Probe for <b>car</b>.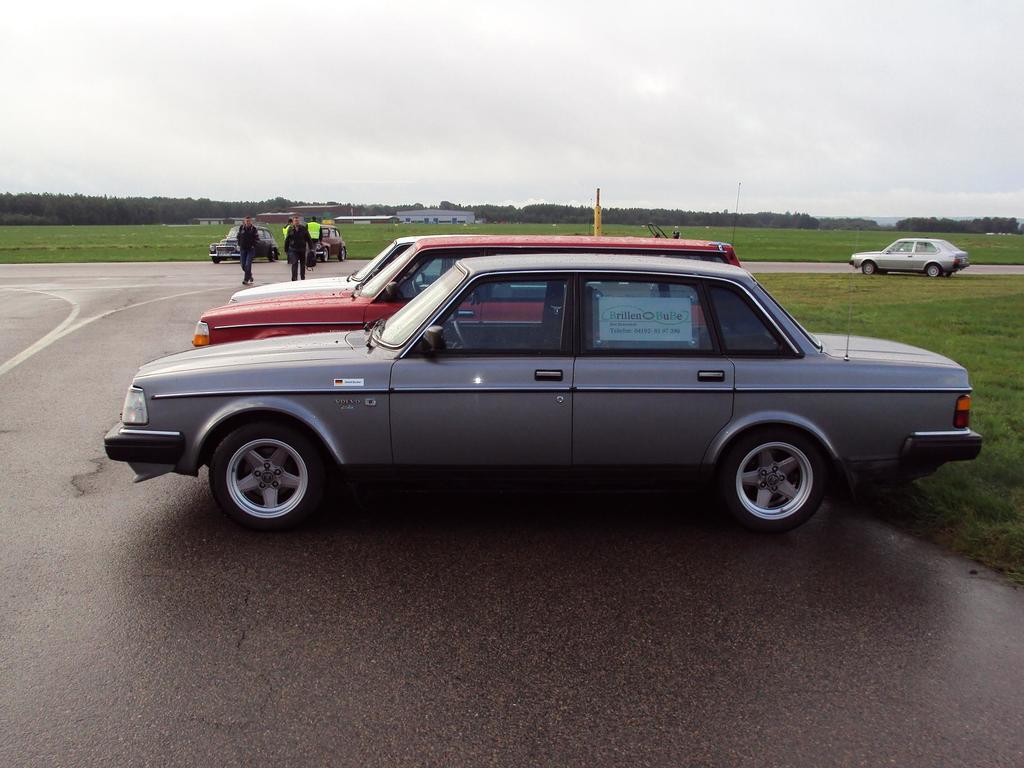
Probe result: Rect(218, 233, 497, 307).
